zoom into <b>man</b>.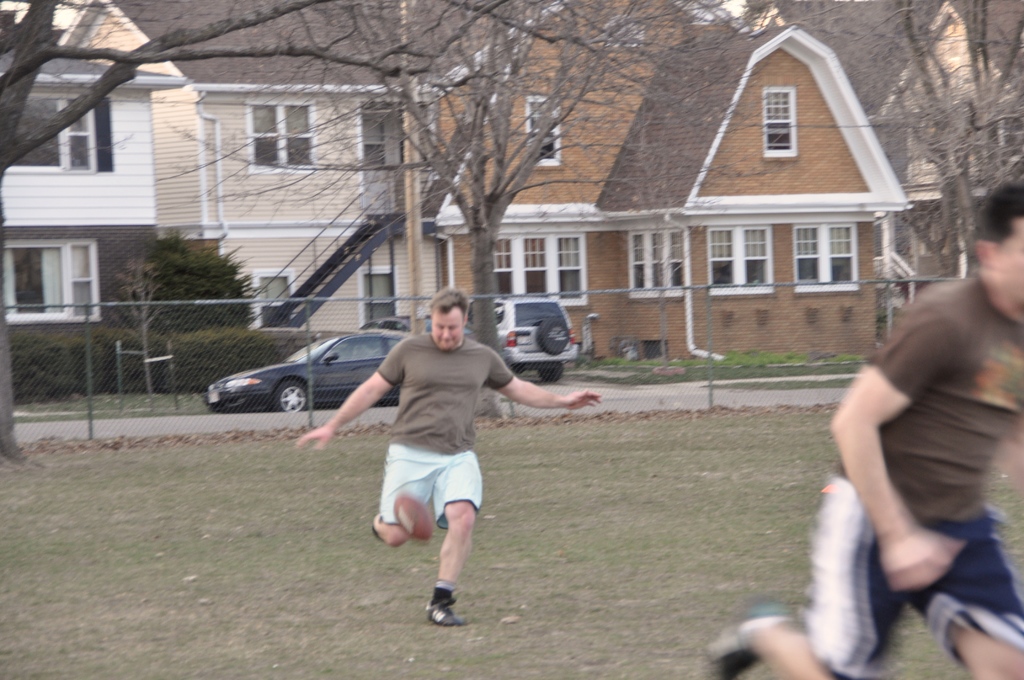
Zoom target: select_region(705, 178, 1023, 679).
